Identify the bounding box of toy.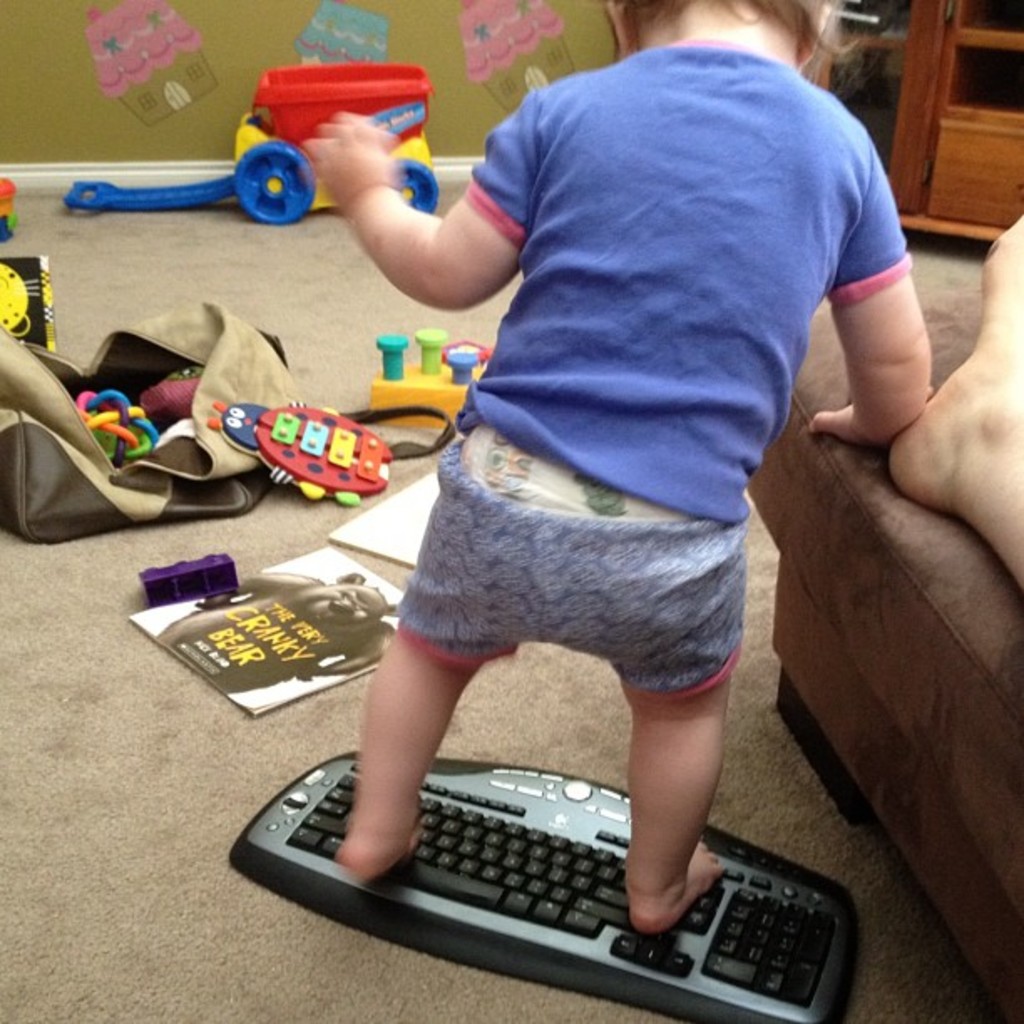
bbox(69, 385, 176, 470).
